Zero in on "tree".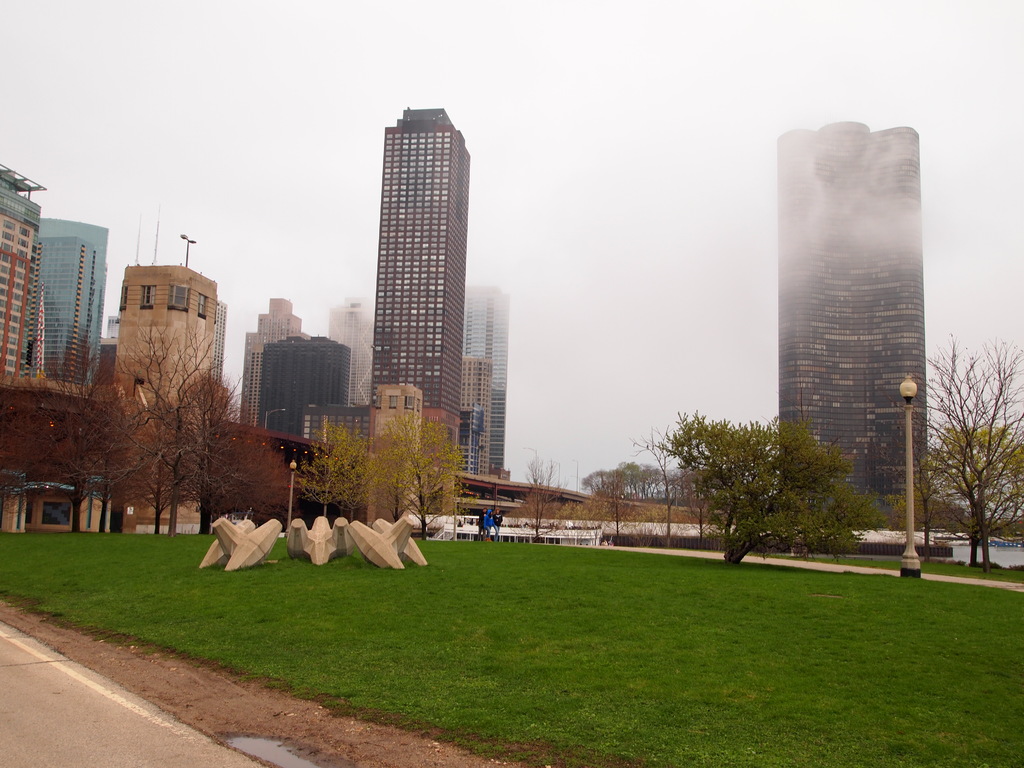
Zeroed in: (x1=374, y1=417, x2=457, y2=538).
